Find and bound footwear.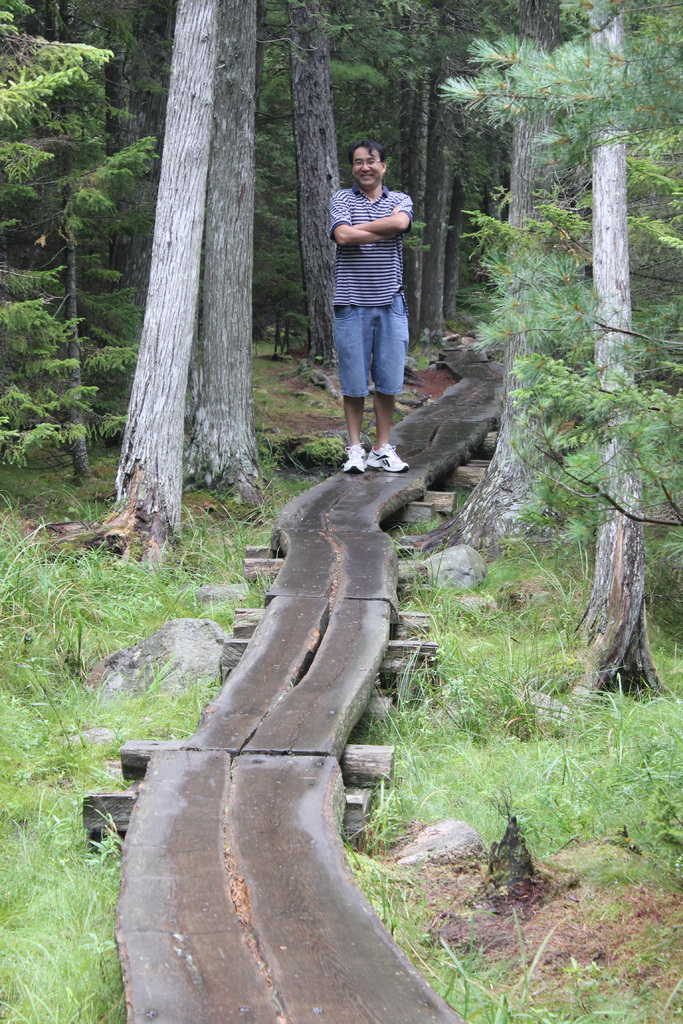
Bound: [left=368, top=444, right=411, bottom=472].
